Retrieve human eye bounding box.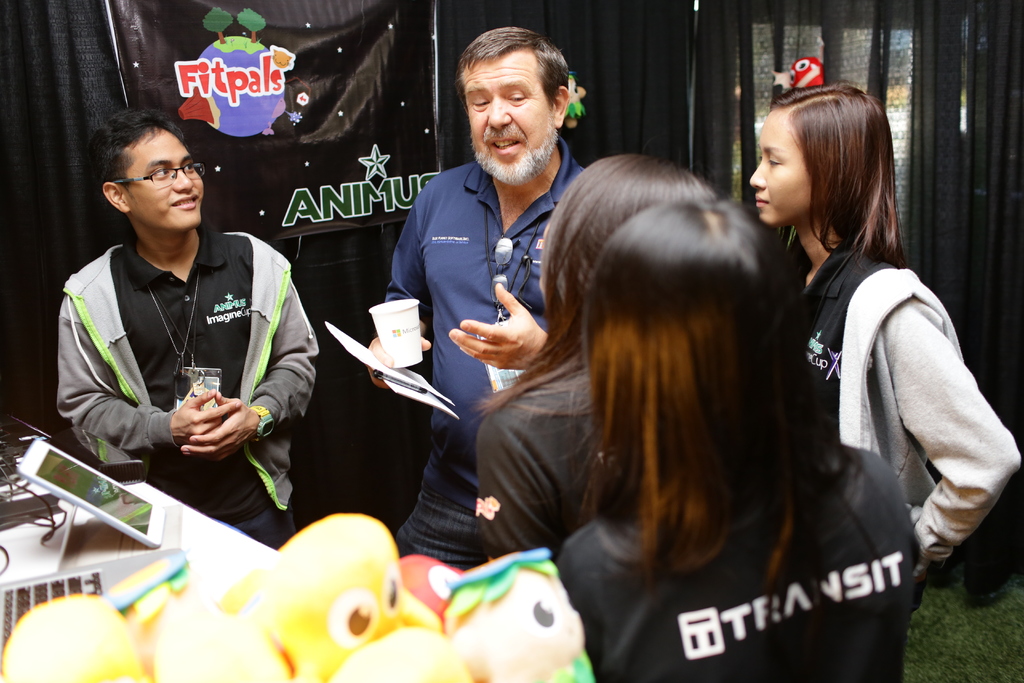
Bounding box: box=[471, 94, 492, 110].
